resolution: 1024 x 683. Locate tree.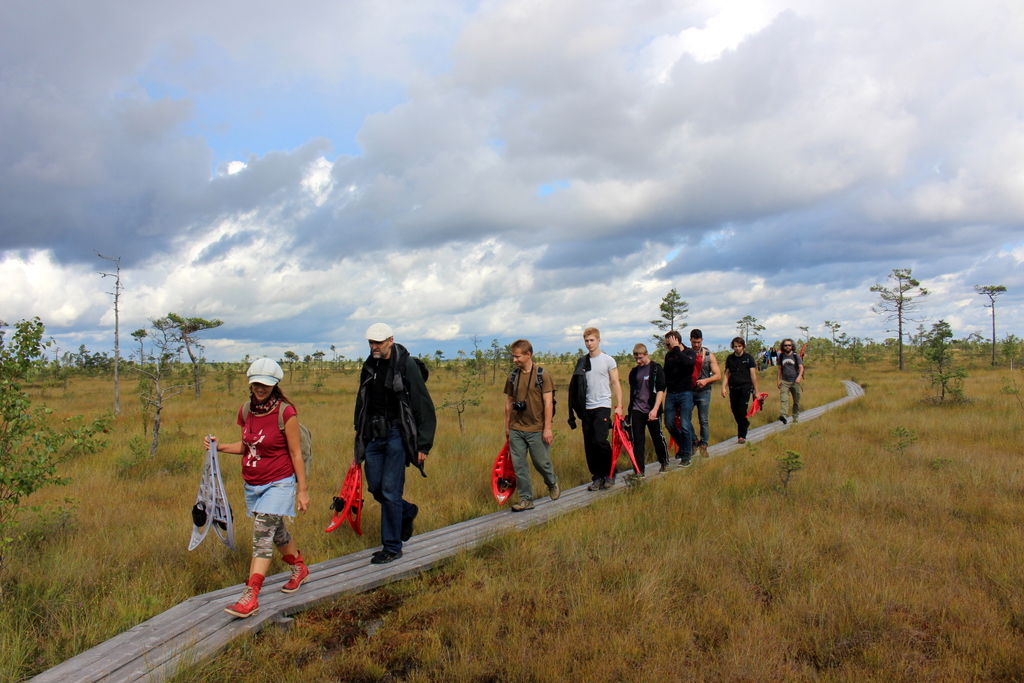
pyautogui.locateOnScreen(328, 340, 348, 370).
